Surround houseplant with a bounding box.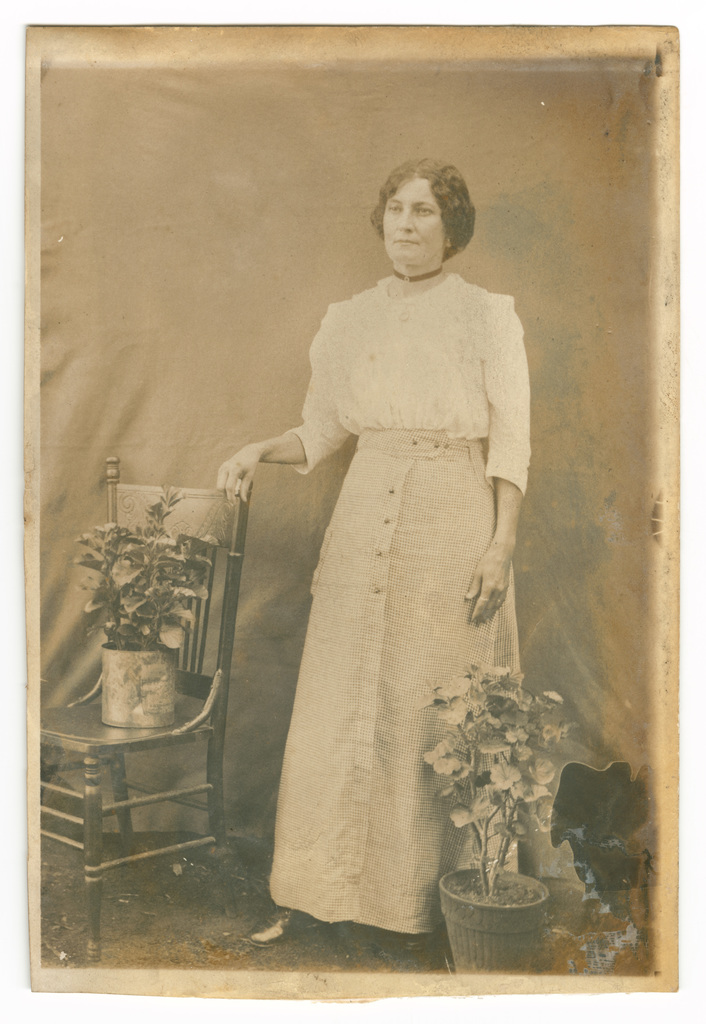
[69, 483, 223, 730].
